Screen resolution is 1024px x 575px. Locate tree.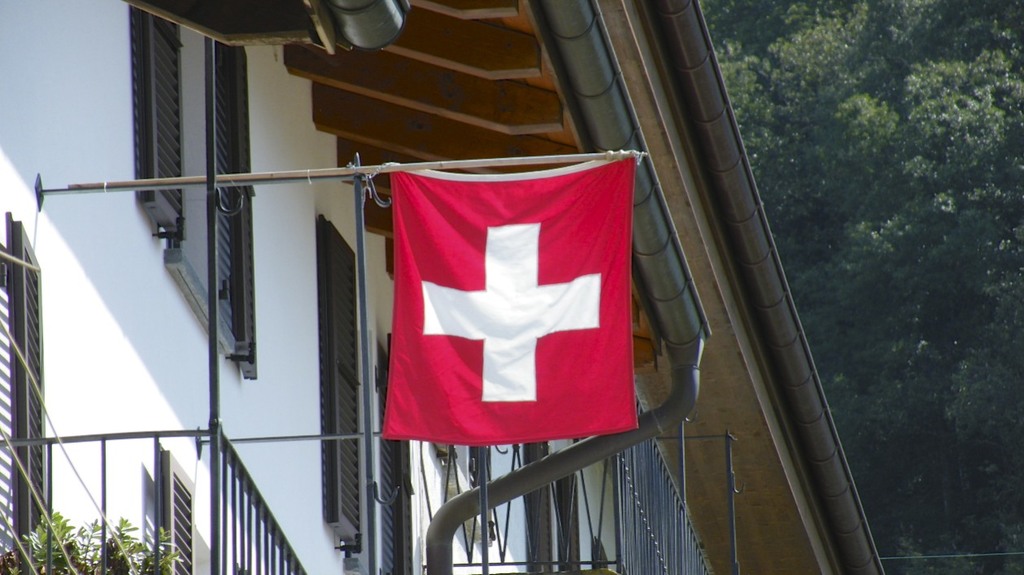
l=703, t=0, r=1023, b=574.
